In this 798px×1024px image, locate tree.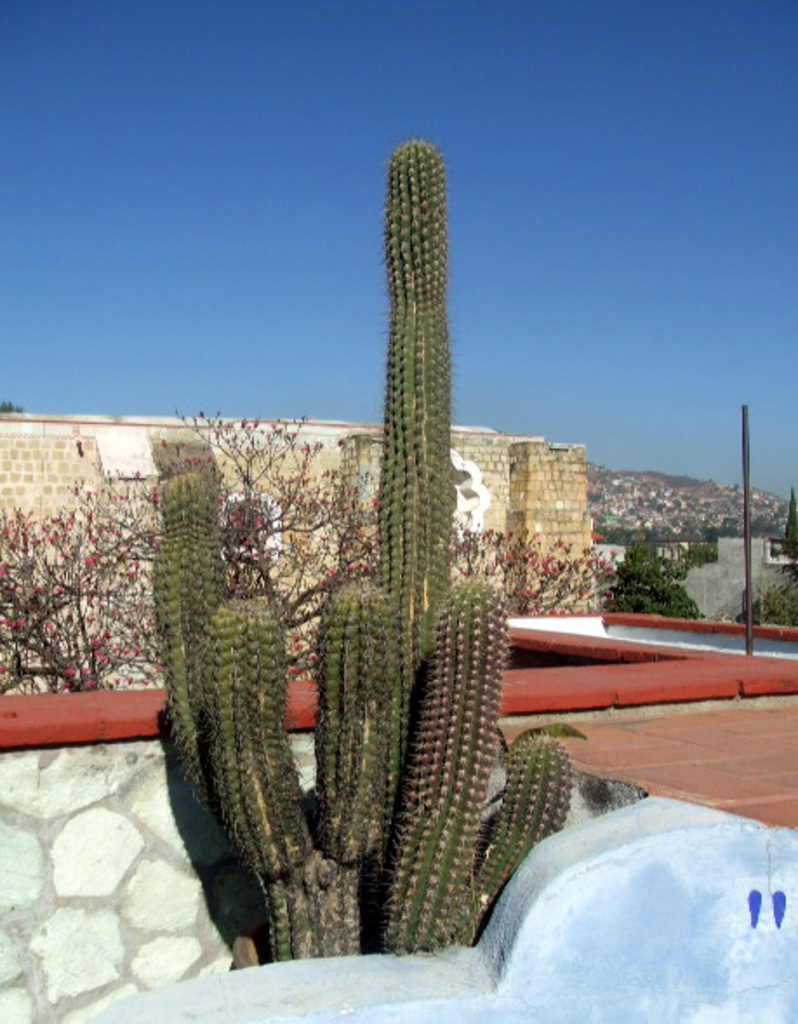
Bounding box: [x1=732, y1=562, x2=796, y2=633].
